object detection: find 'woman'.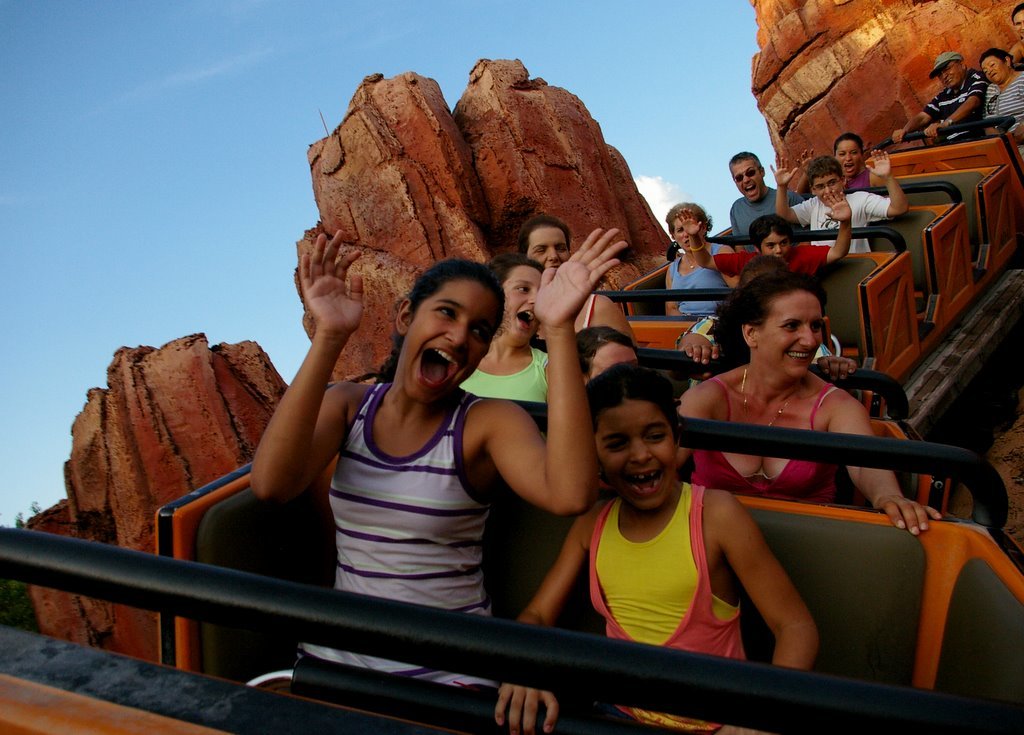
l=651, t=197, r=753, b=325.
